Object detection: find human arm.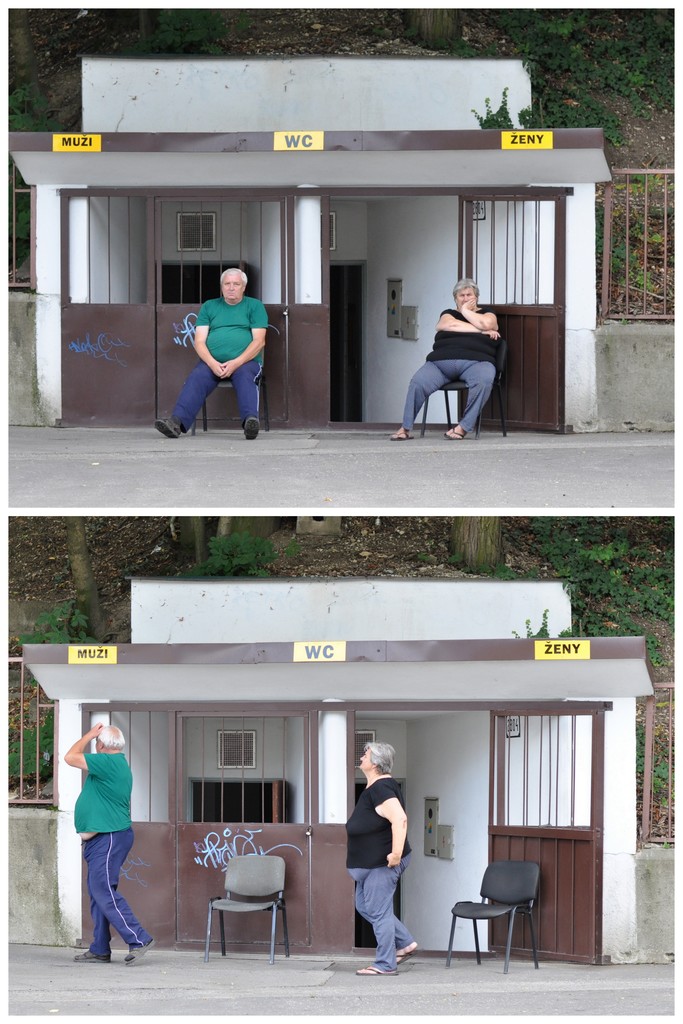
<box>368,784,410,870</box>.
